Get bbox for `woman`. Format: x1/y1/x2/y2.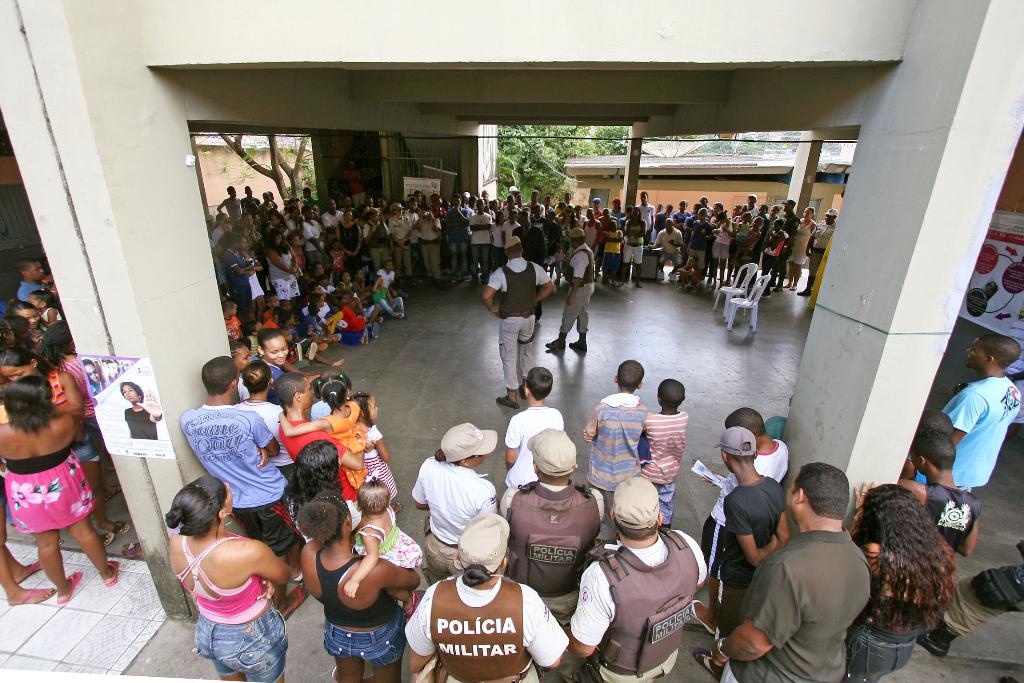
850/482/980/669.
